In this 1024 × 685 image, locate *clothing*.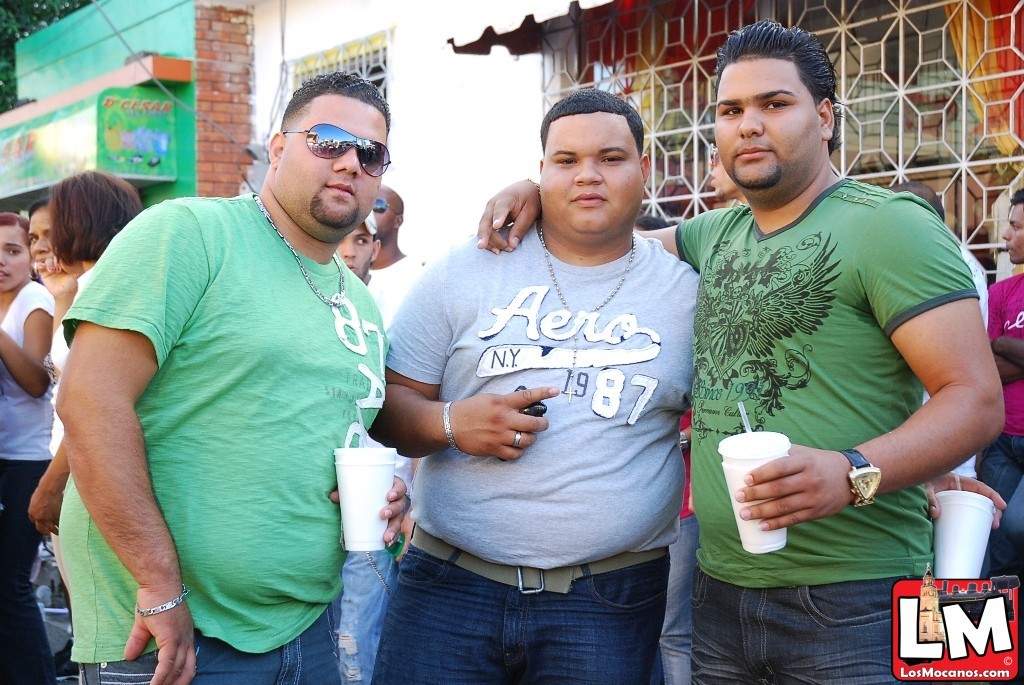
Bounding box: (49,328,73,454).
